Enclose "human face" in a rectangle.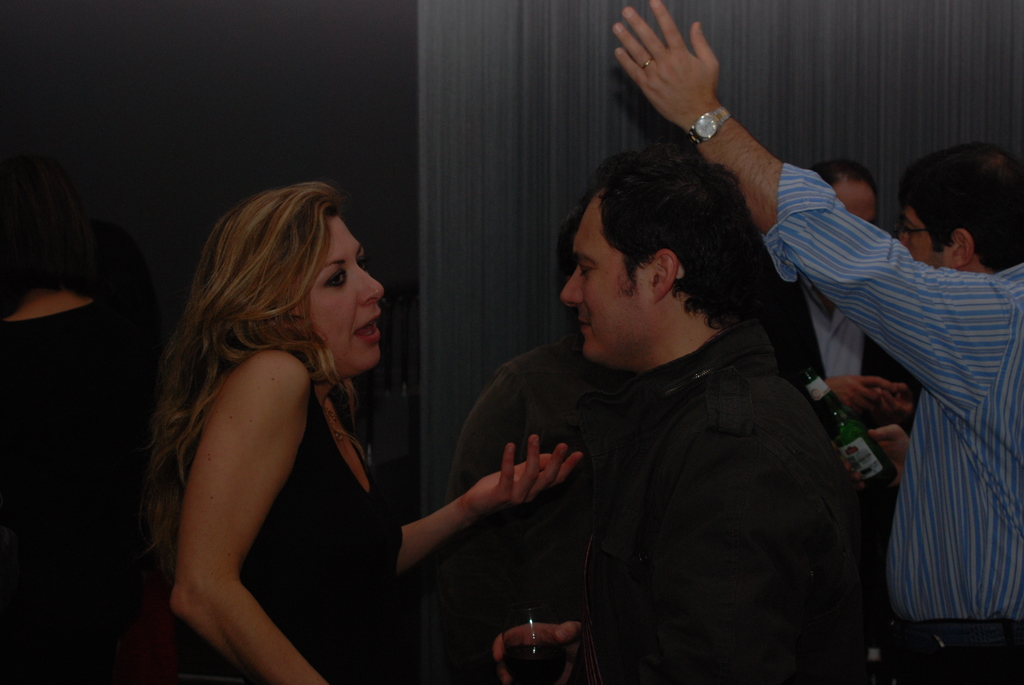
bbox=[292, 217, 383, 367].
